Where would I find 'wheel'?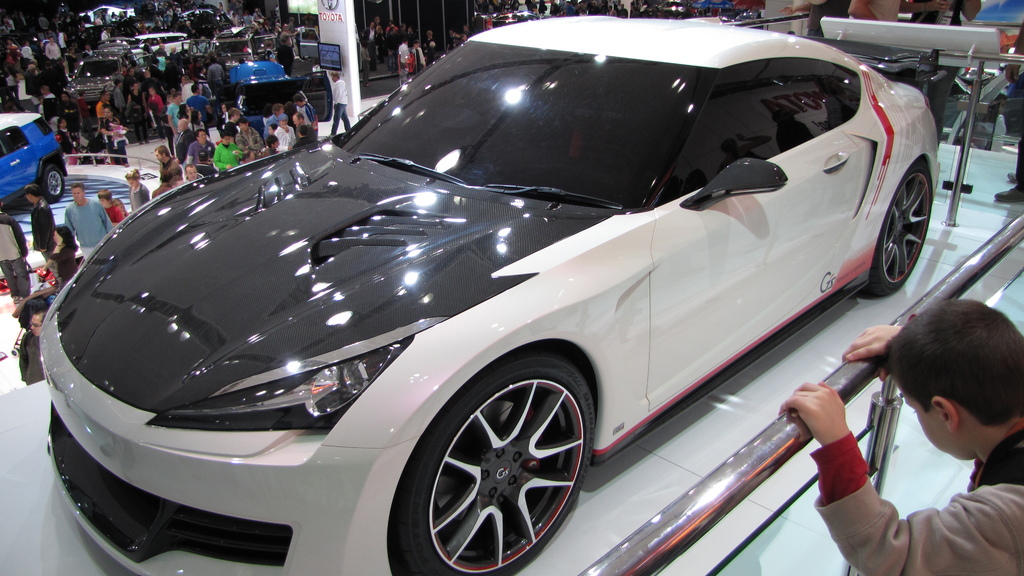
At BBox(862, 164, 932, 297).
